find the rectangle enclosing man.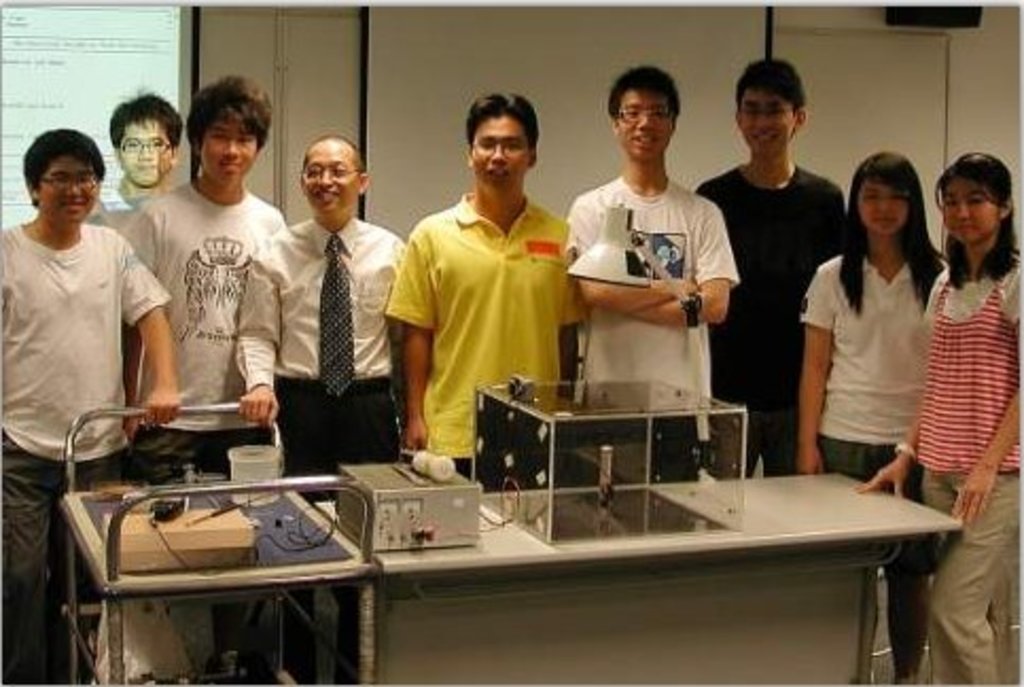
BBox(280, 131, 422, 653).
